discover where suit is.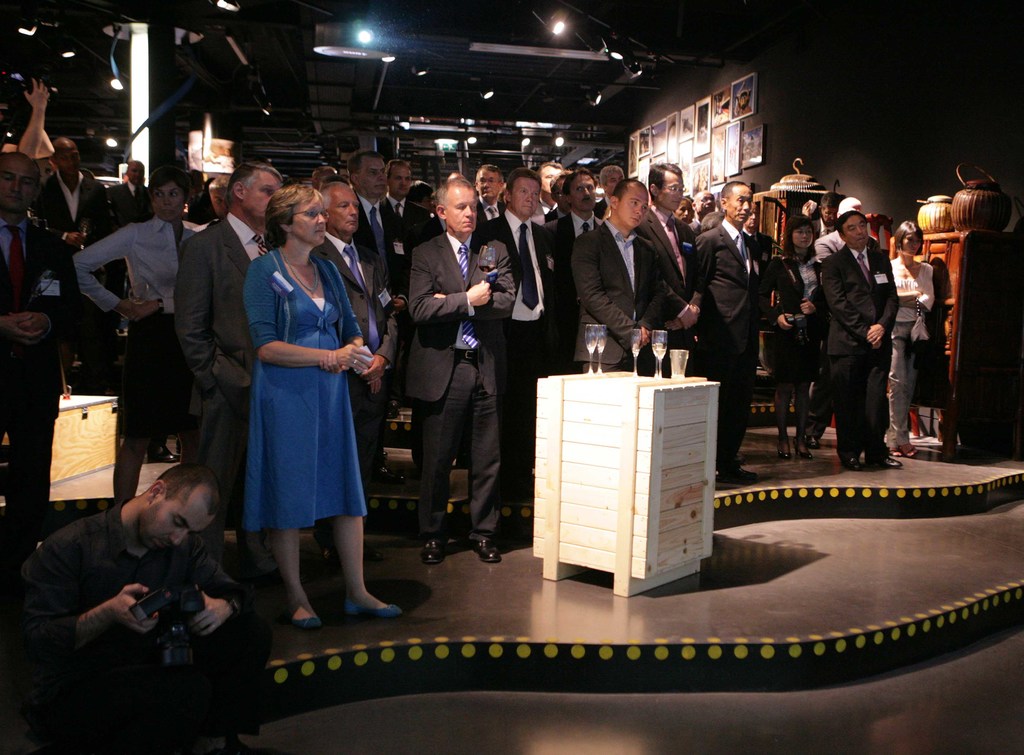
Discovered at <region>172, 205, 274, 560</region>.
